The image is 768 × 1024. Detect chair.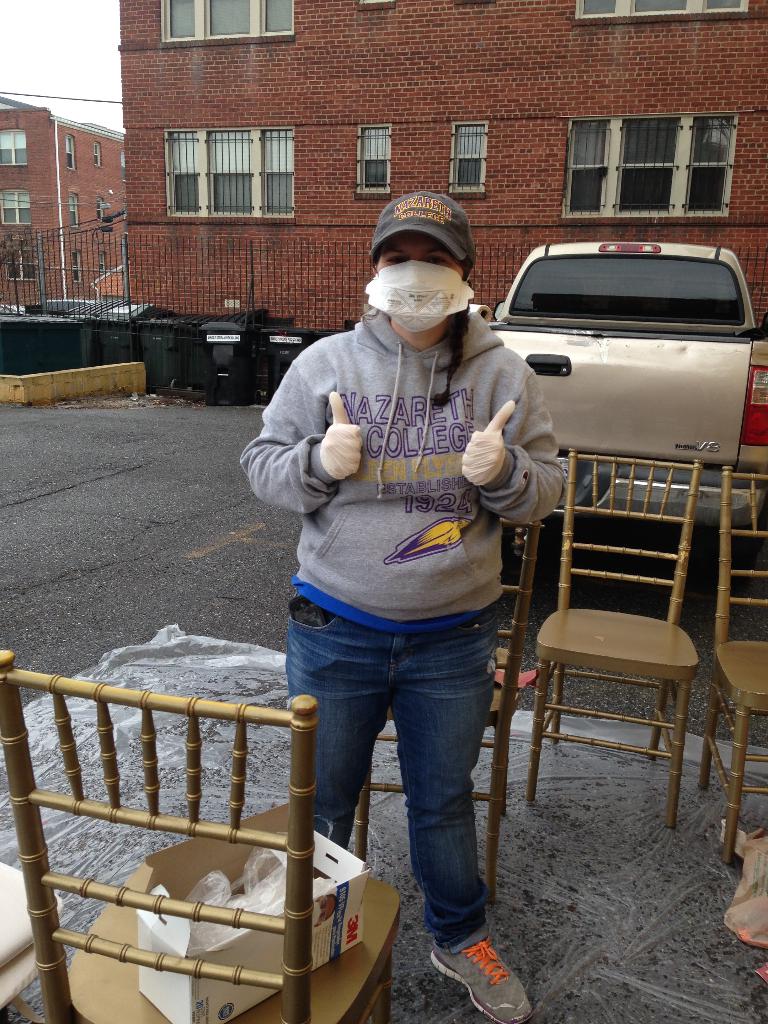
Detection: box=[22, 657, 390, 1016].
